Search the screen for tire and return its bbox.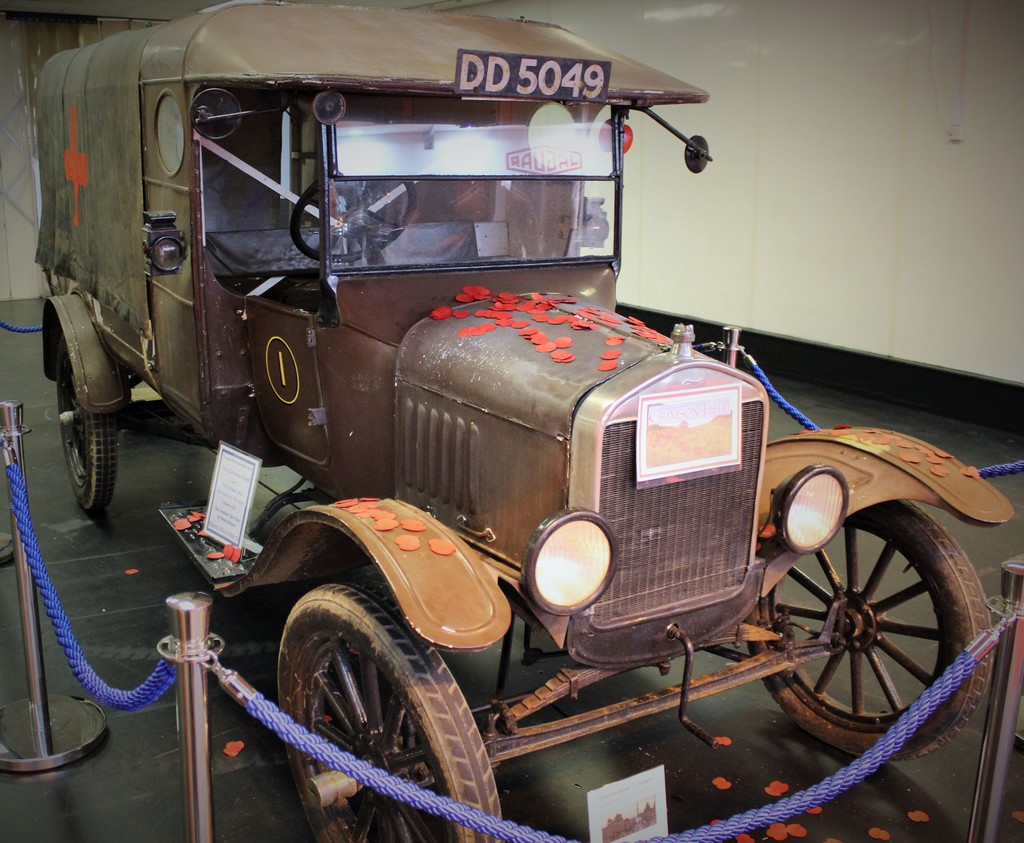
Found: bbox=[275, 583, 509, 842].
